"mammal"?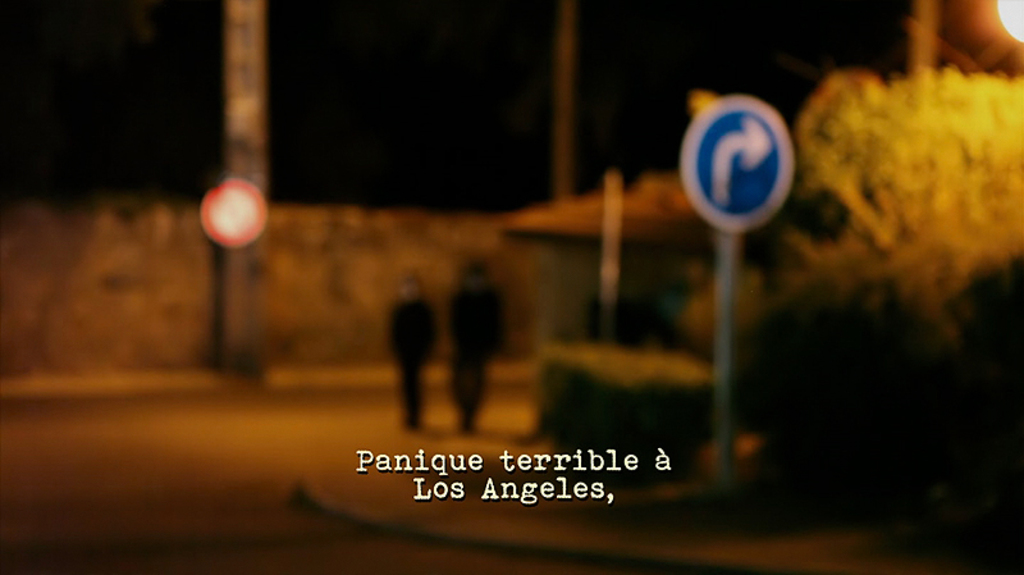
[left=442, top=256, right=513, bottom=434]
